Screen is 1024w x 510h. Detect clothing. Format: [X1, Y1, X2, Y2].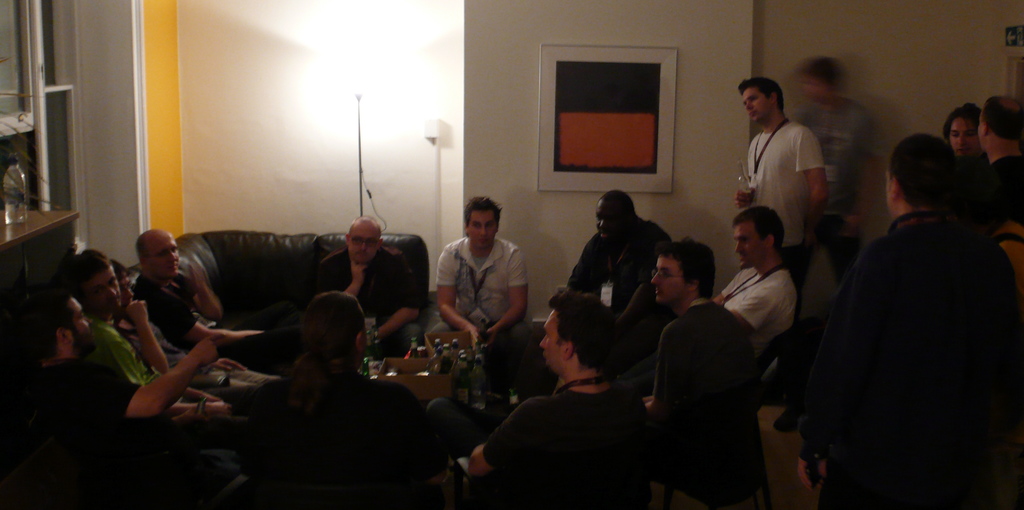
[471, 338, 666, 509].
